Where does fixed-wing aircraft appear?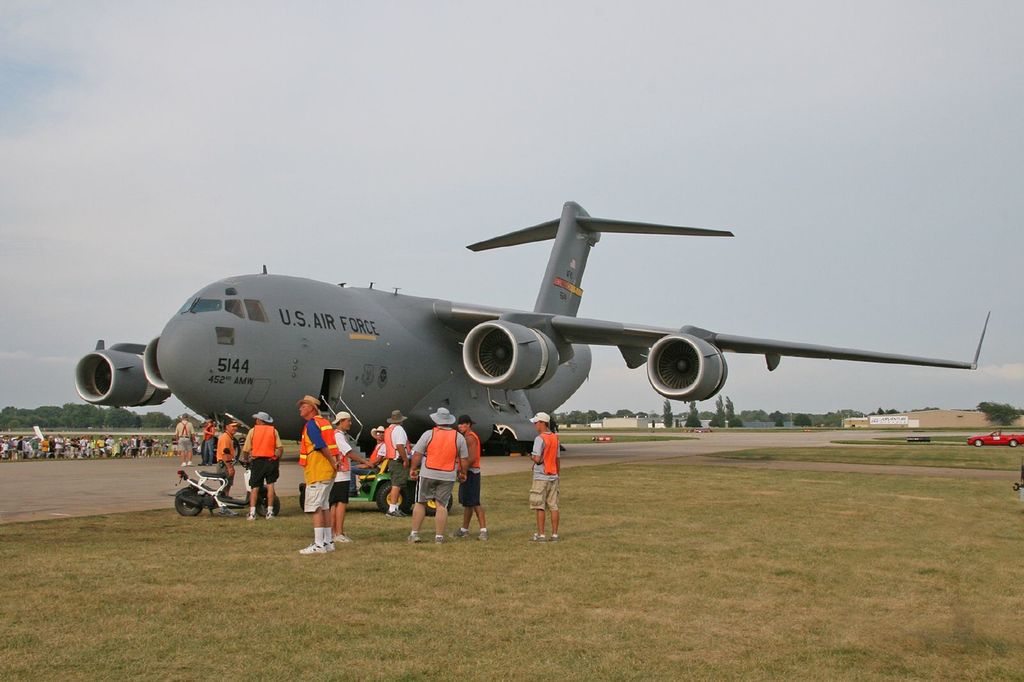
Appears at BBox(74, 201, 993, 514).
